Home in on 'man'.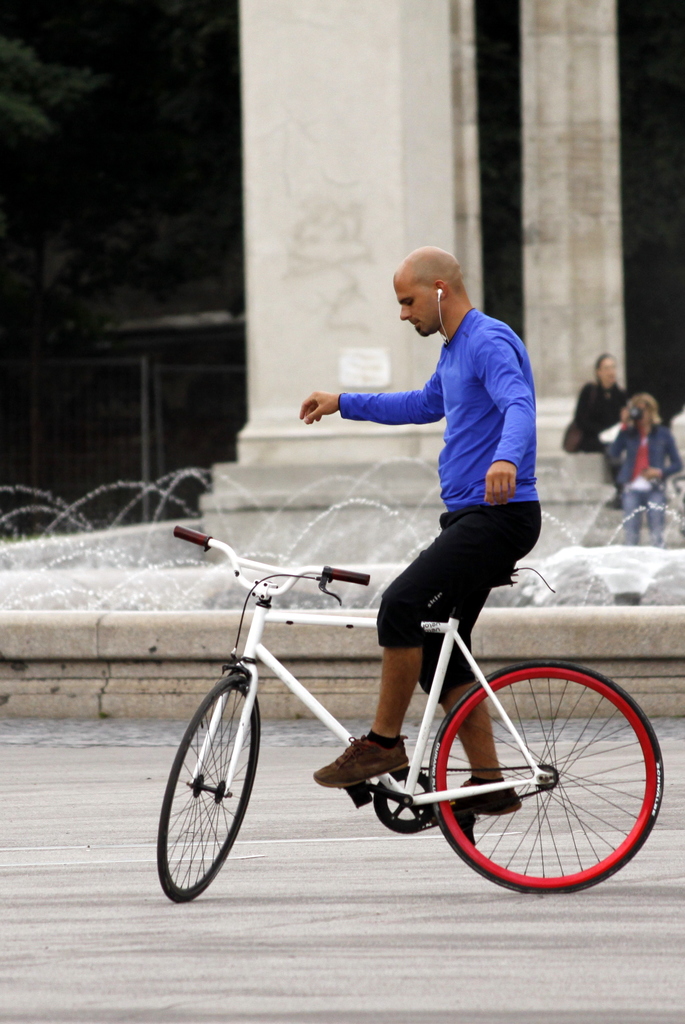
Homed in at crop(318, 244, 560, 716).
